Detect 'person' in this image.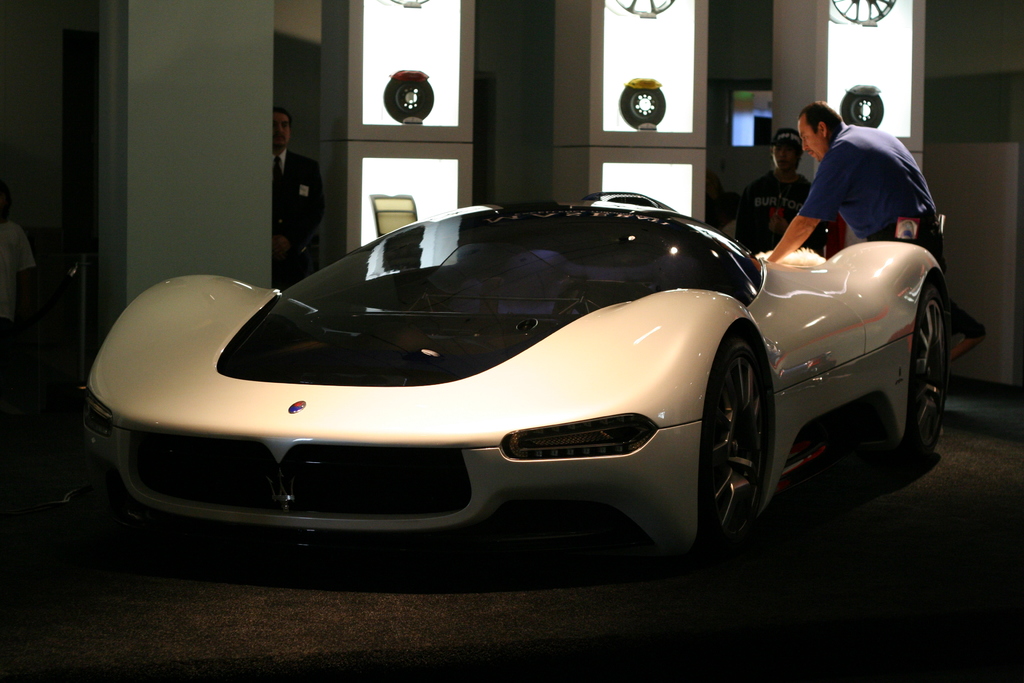
Detection: (733, 129, 837, 262).
